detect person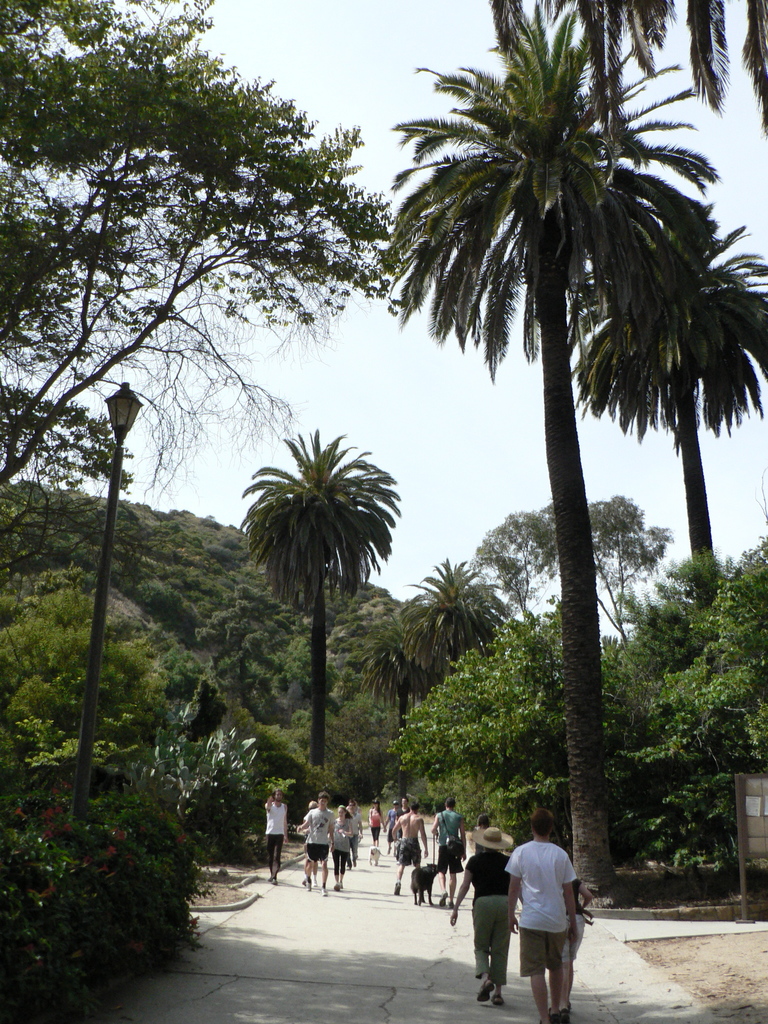
left=488, top=811, right=589, bottom=1013
